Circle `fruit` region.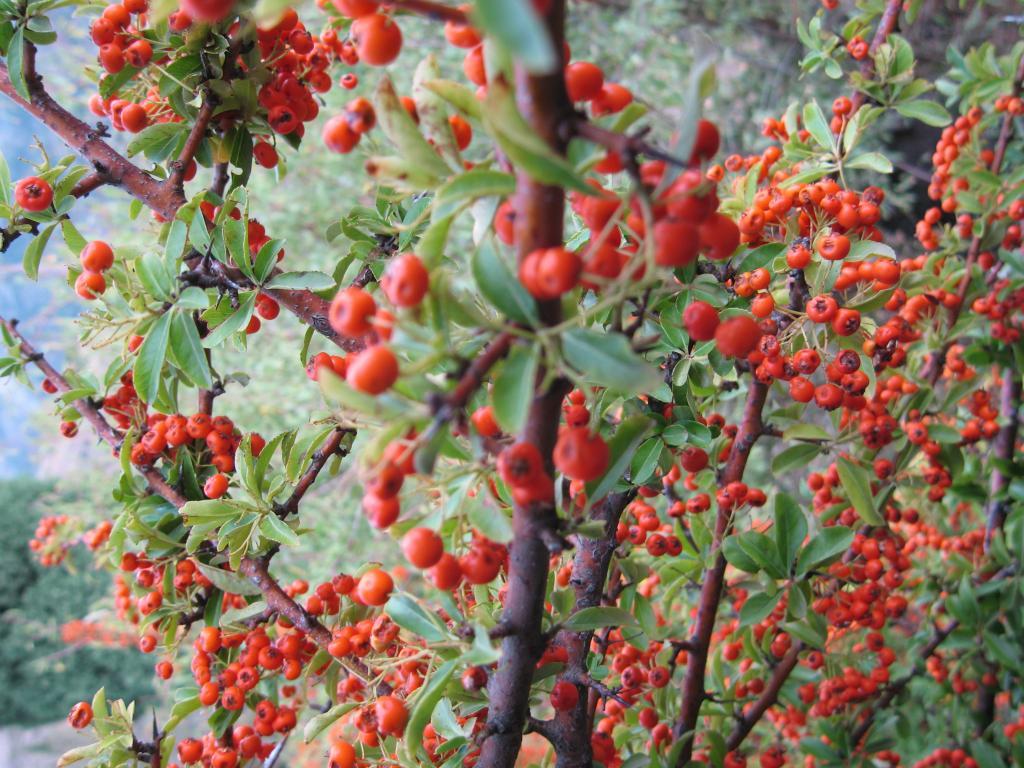
Region: 830, 97, 853, 116.
